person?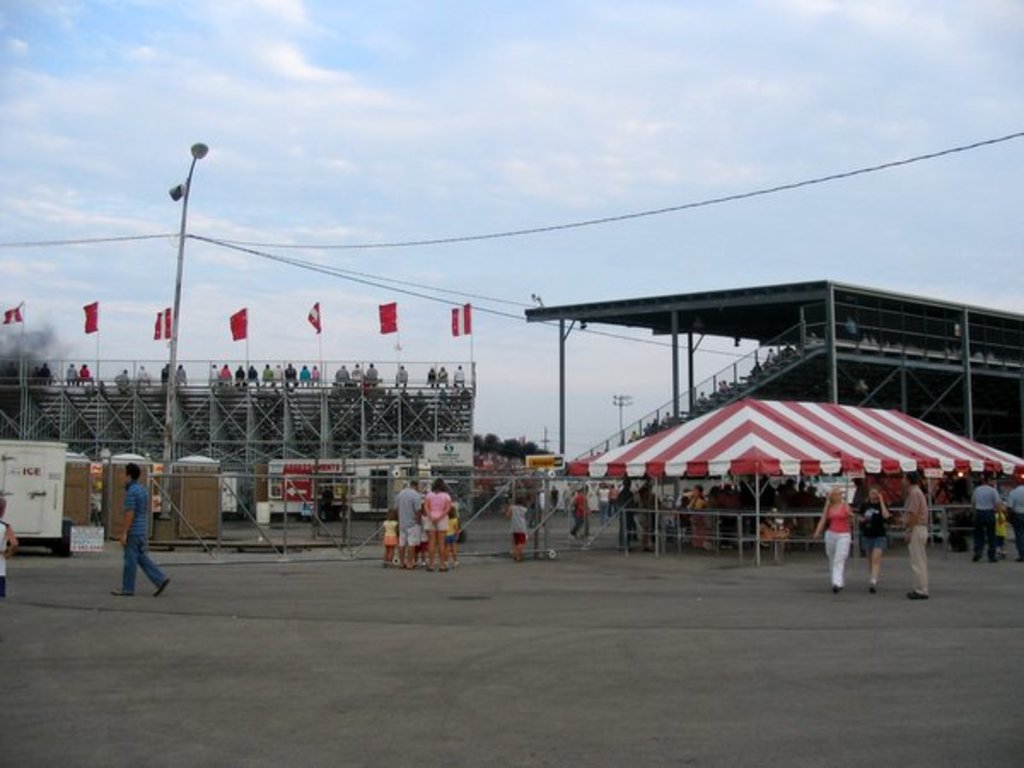
locate(611, 476, 635, 541)
